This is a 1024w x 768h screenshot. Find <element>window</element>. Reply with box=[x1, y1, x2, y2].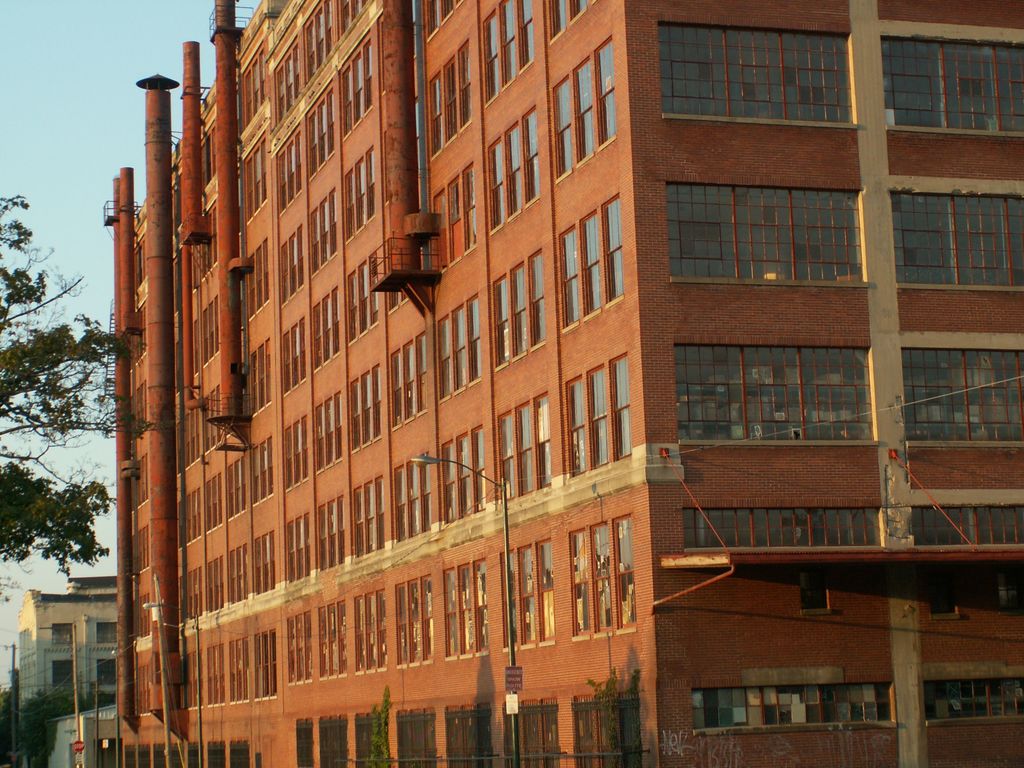
box=[881, 35, 1023, 132].
